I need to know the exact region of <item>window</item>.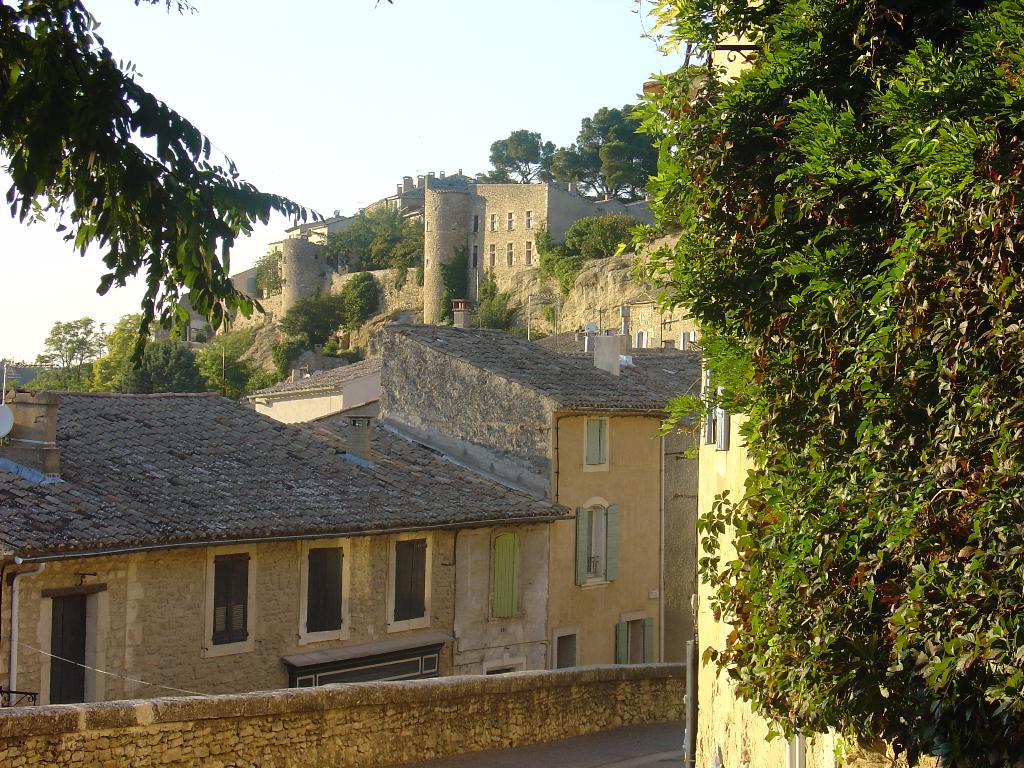
Region: 697:366:737:445.
